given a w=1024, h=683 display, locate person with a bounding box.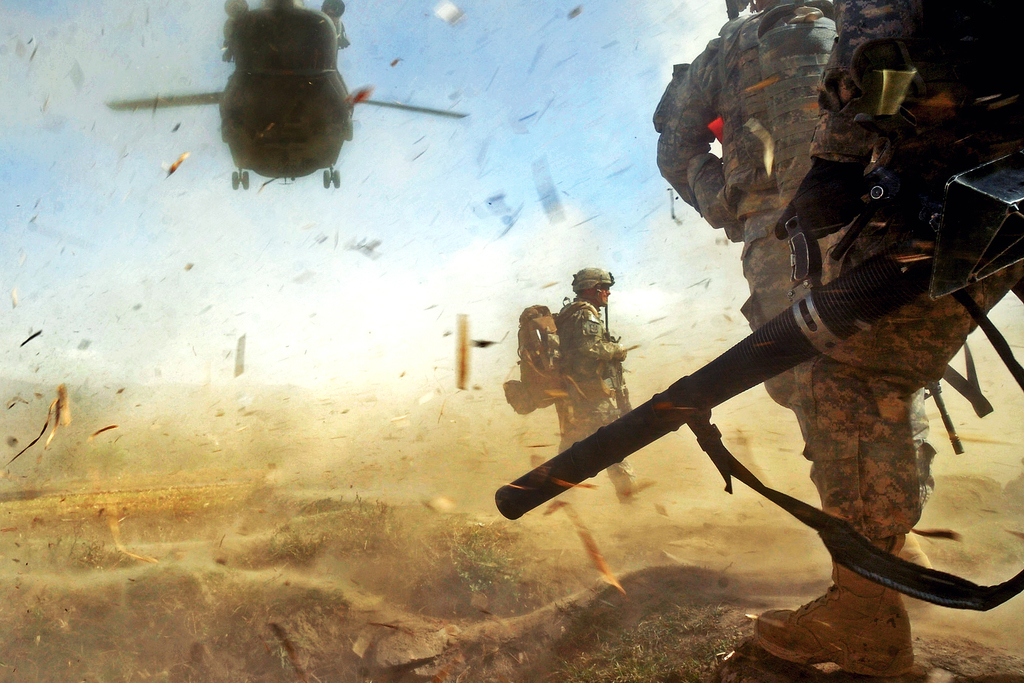
Located: [557,267,657,504].
